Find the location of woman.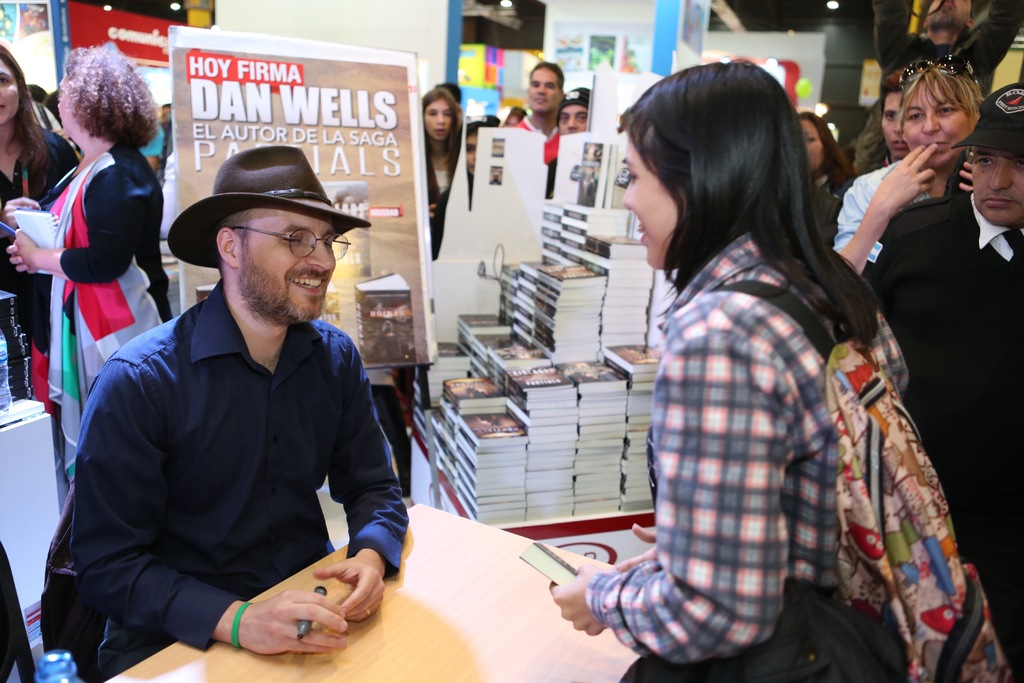
Location: x1=837 y1=54 x2=984 y2=283.
